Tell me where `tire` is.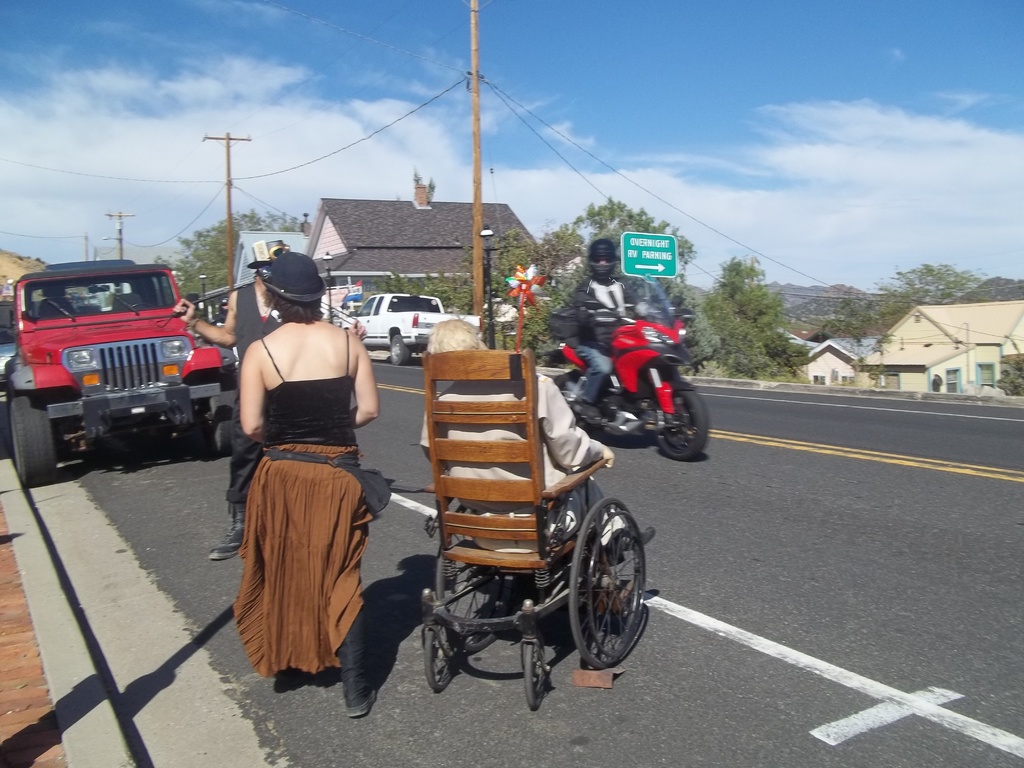
`tire` is at box=[525, 638, 547, 709].
